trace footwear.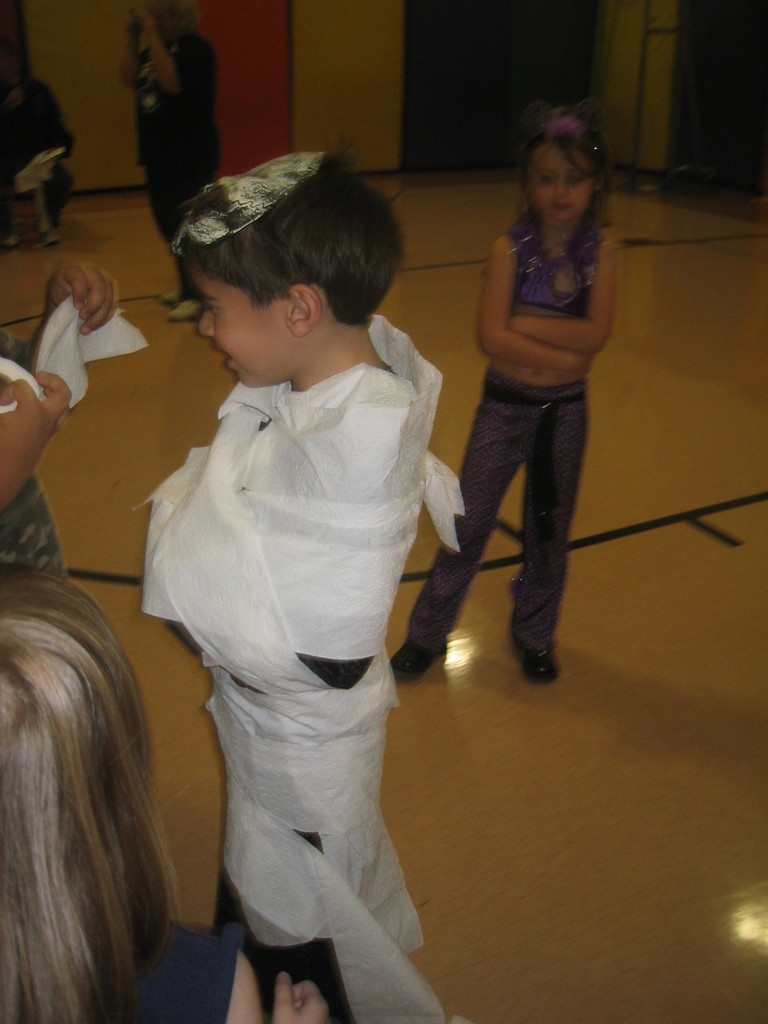
Traced to 387/638/446/685.
